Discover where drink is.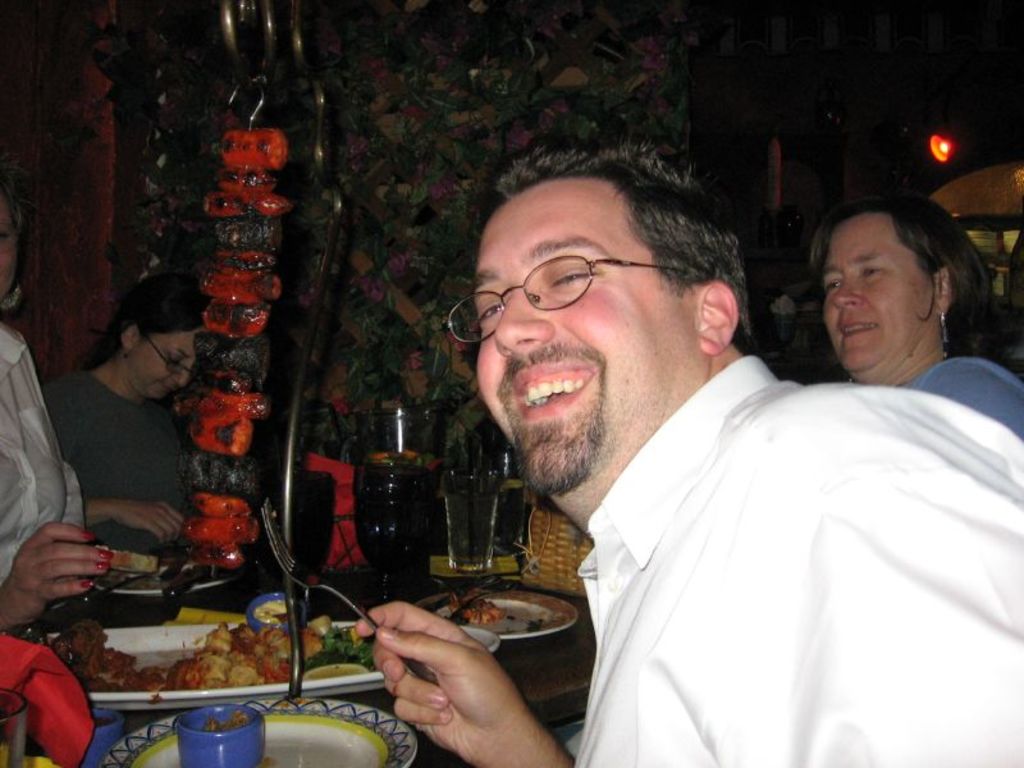
Discovered at pyautogui.locateOnScreen(443, 490, 500, 570).
